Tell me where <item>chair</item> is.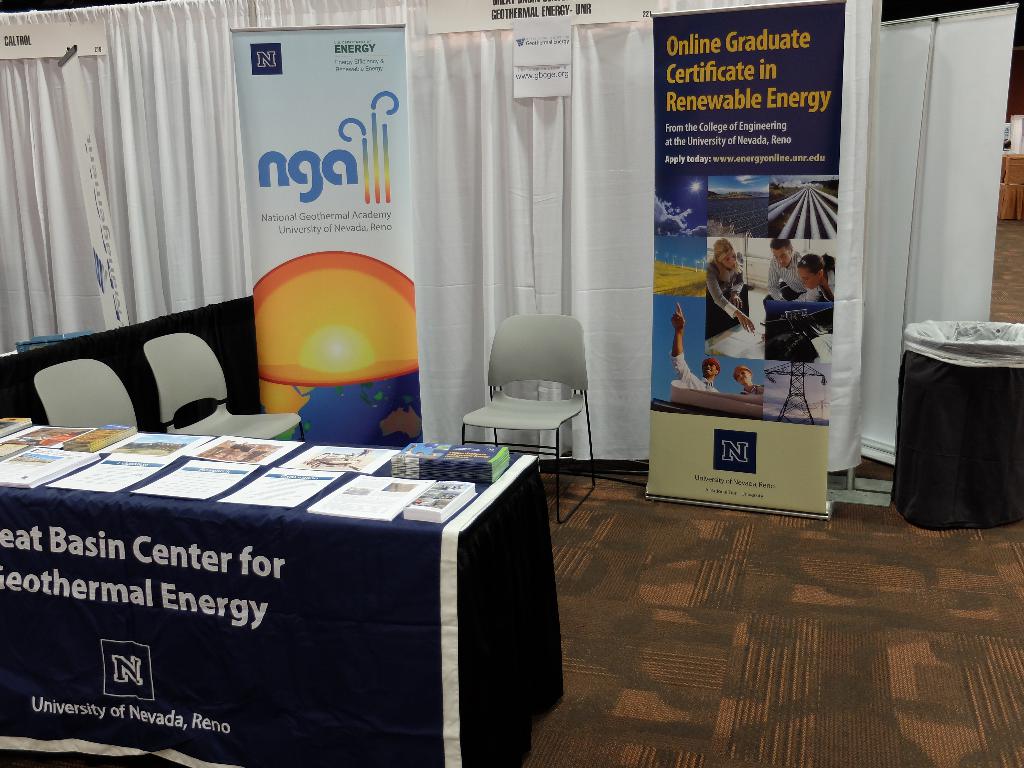
<item>chair</item> is at 31 355 138 431.
